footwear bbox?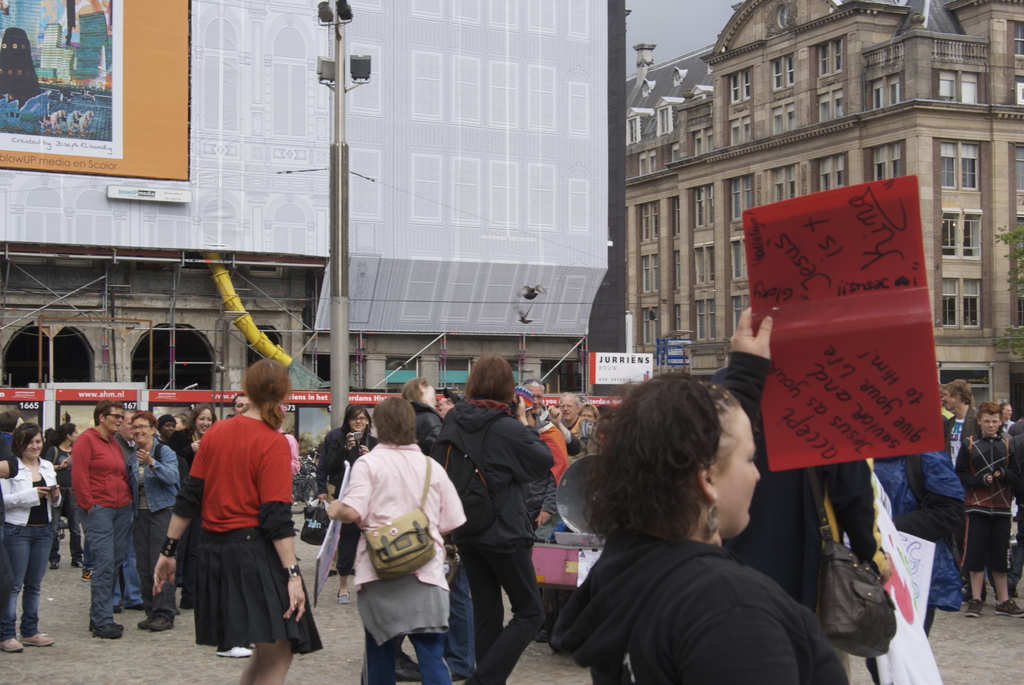
Rect(396, 651, 420, 681)
